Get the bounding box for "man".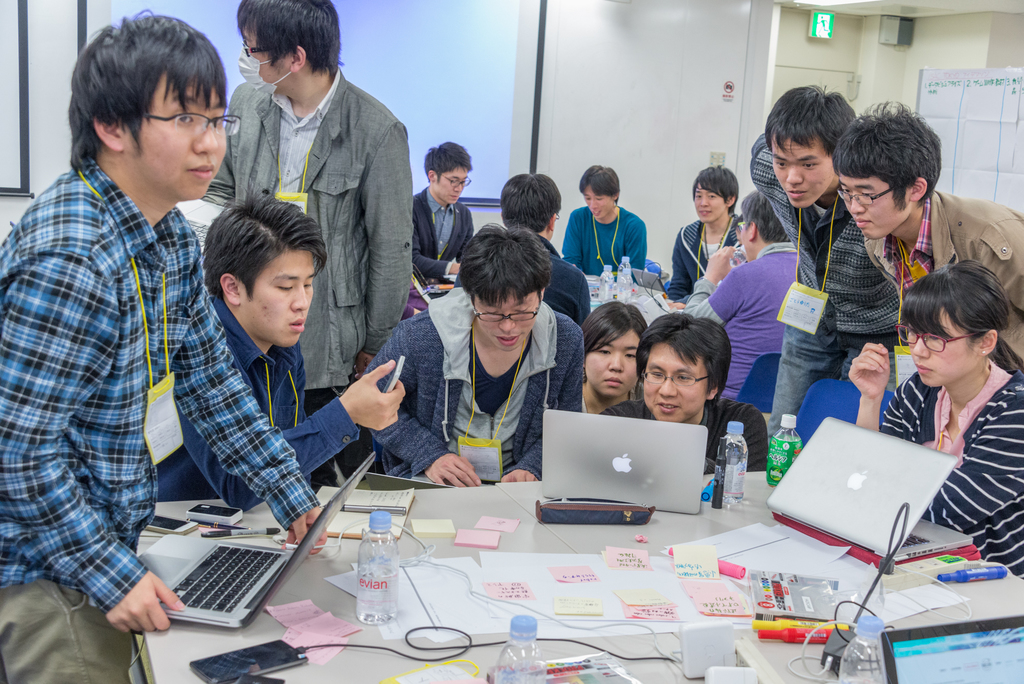
box(409, 142, 476, 279).
